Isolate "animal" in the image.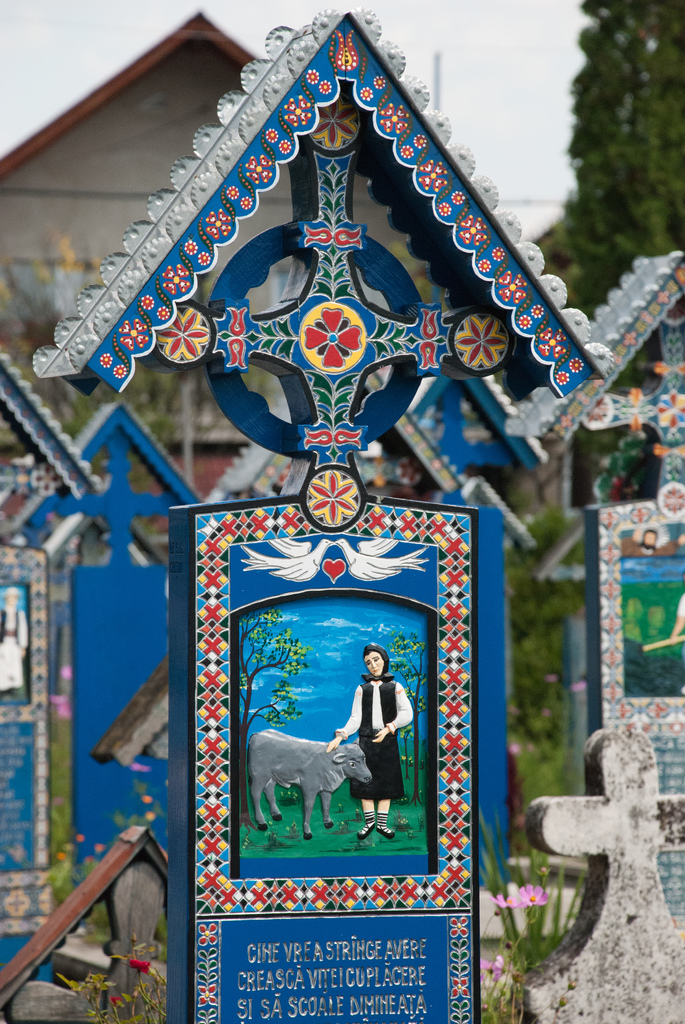
Isolated region: (left=248, top=728, right=377, bottom=844).
